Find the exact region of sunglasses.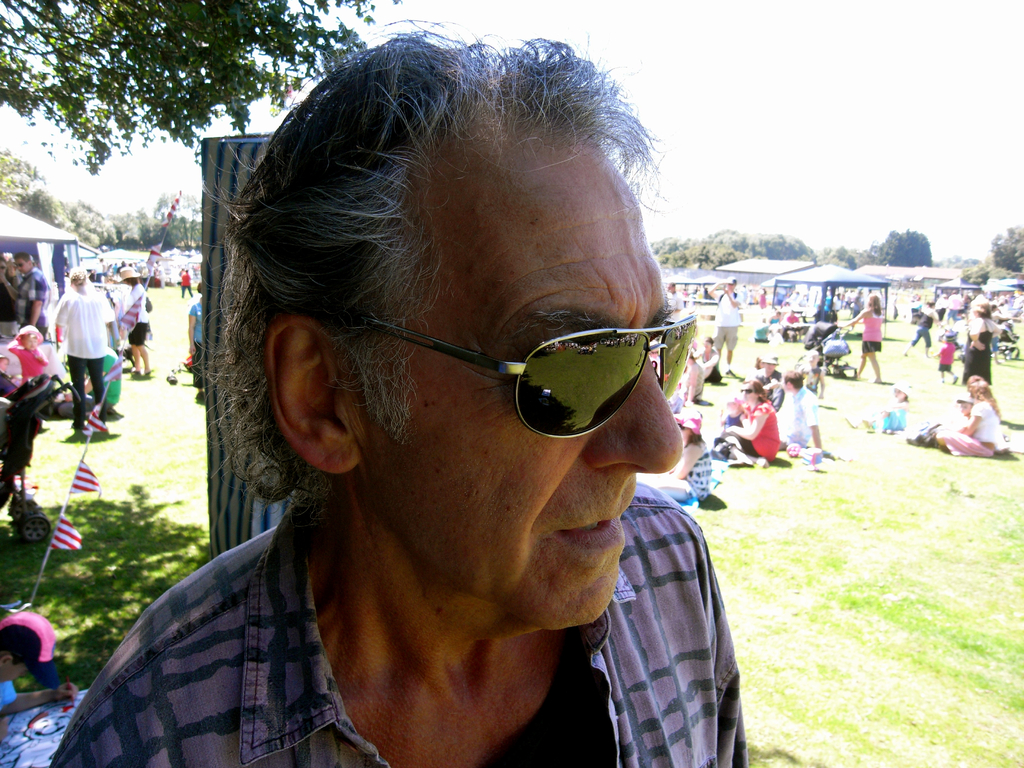
Exact region: [left=17, top=262, right=24, bottom=269].
